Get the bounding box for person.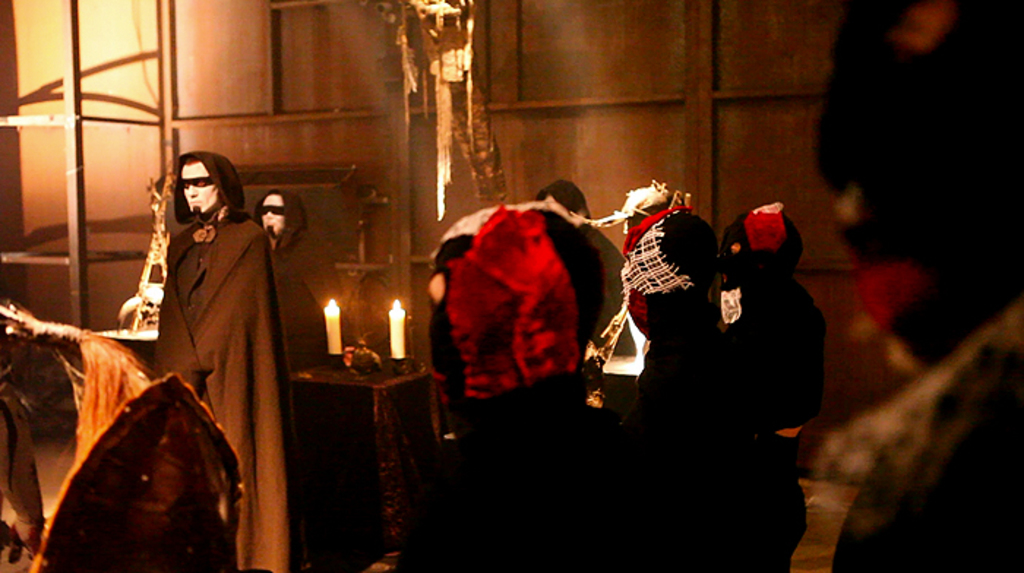
rect(709, 199, 828, 572).
